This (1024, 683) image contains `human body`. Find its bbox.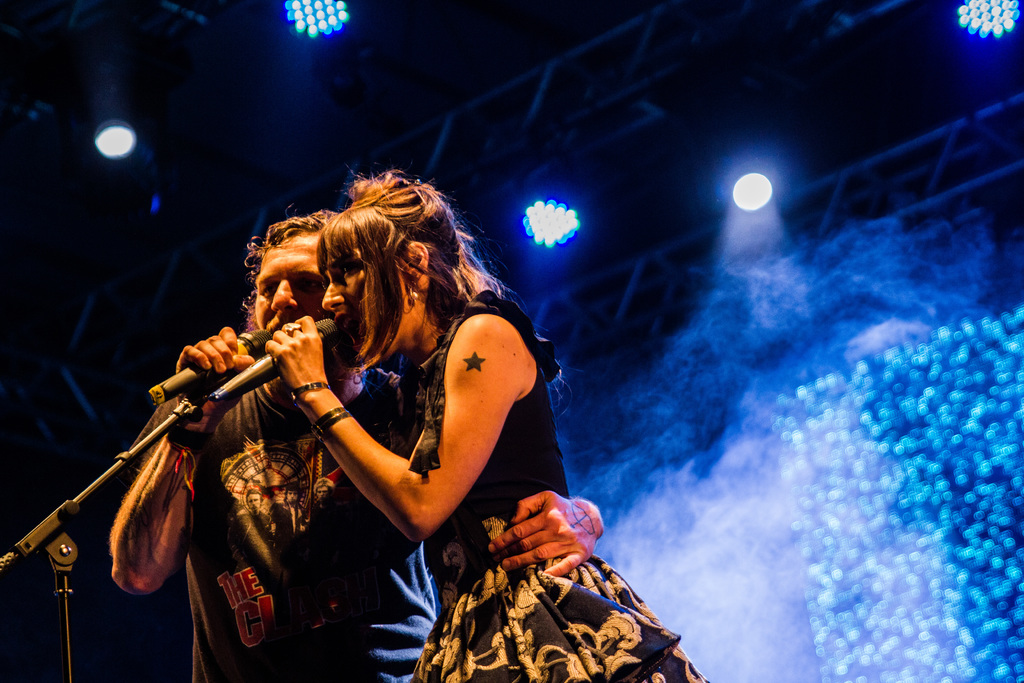
98 321 602 682.
